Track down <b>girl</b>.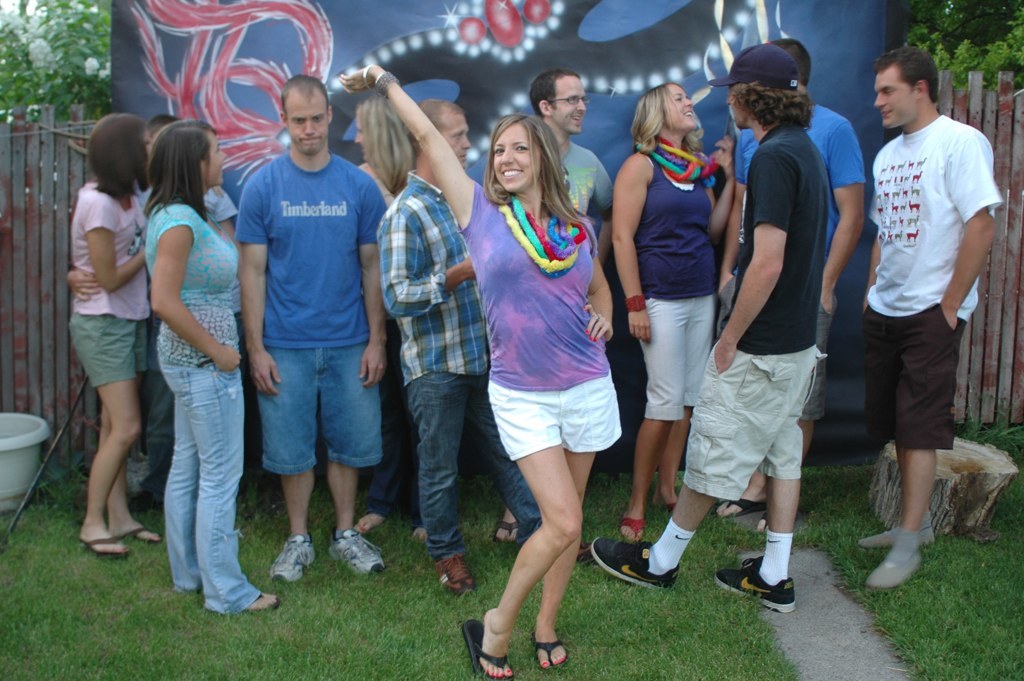
Tracked to detection(141, 117, 283, 616).
